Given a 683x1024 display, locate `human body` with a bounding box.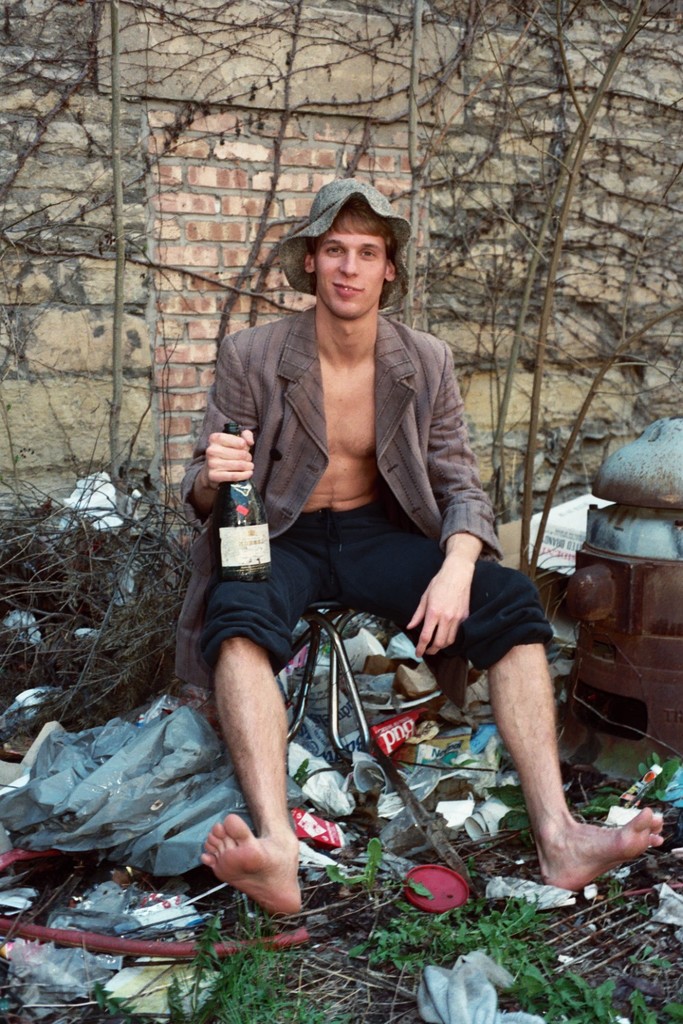
Located: [153,214,563,970].
